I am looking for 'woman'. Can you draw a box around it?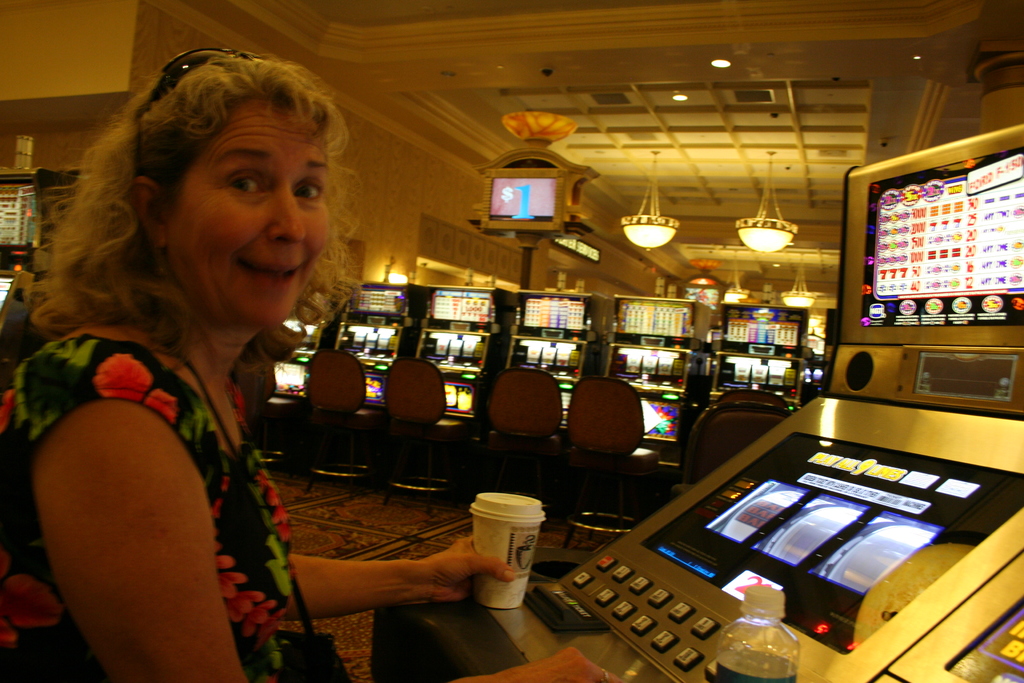
Sure, the bounding box is 0:47:621:682.
